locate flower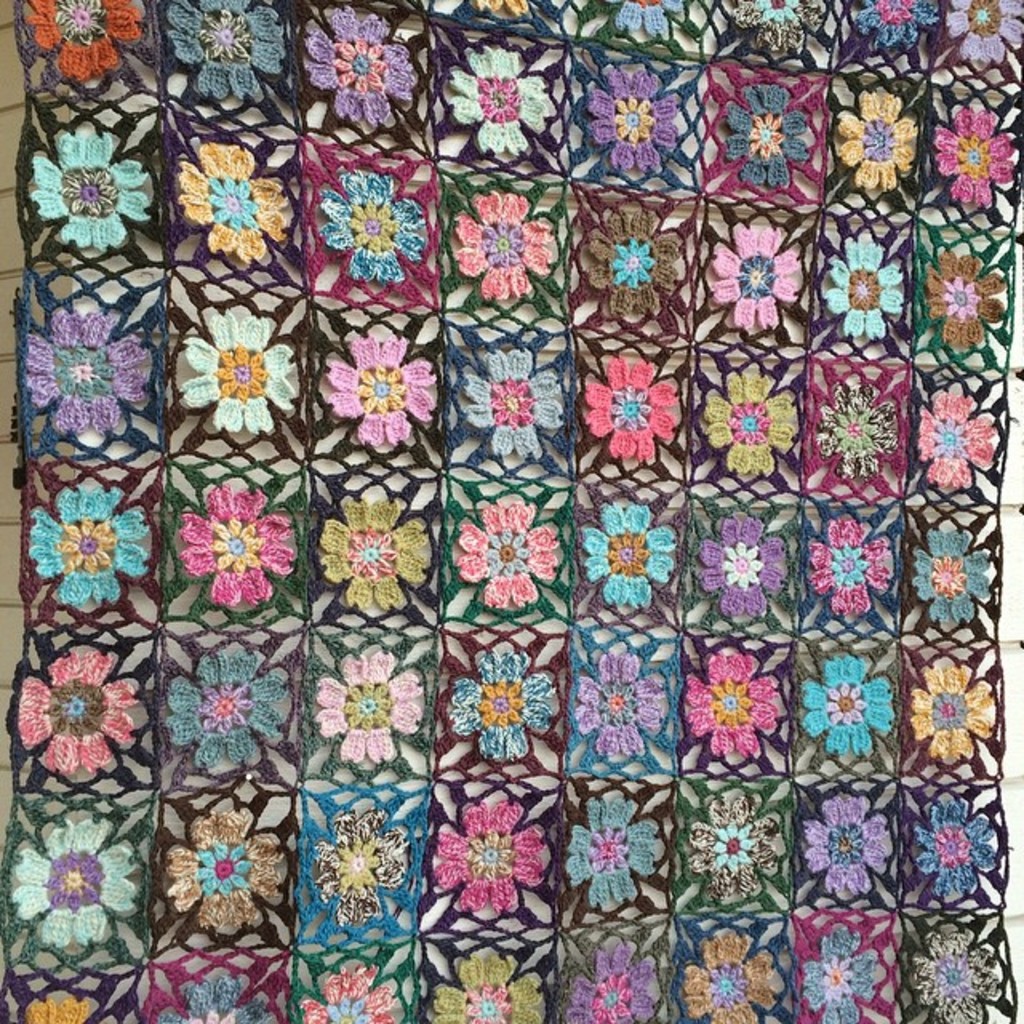
select_region(848, 0, 941, 46)
